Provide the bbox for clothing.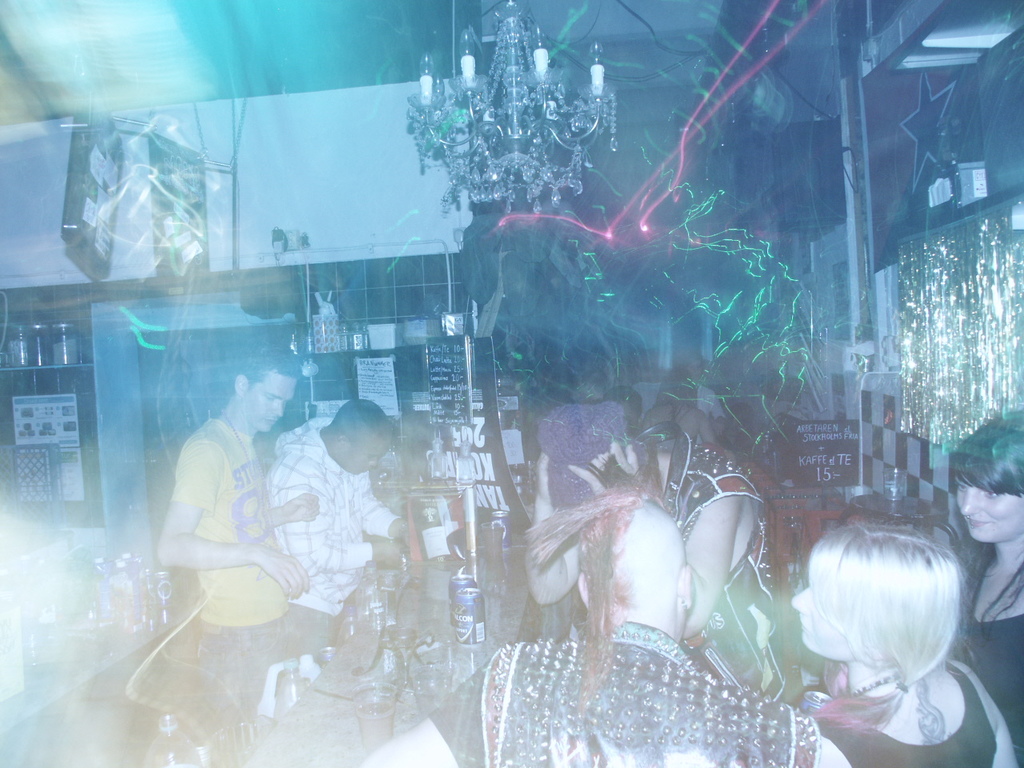
bbox(818, 664, 998, 767).
